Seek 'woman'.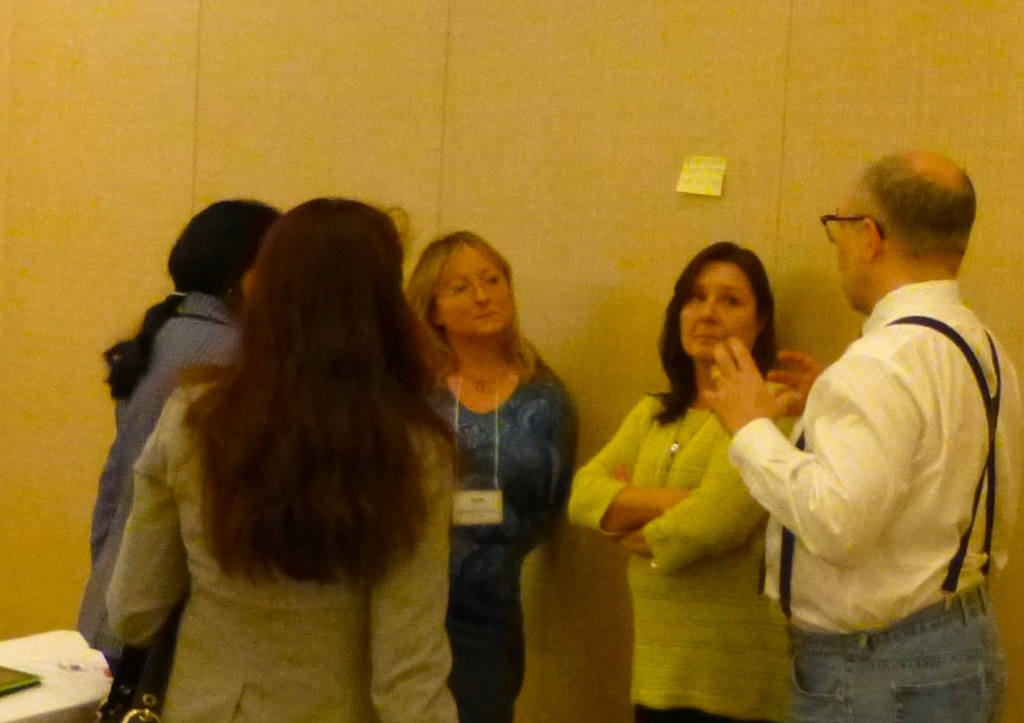
[left=78, top=181, right=288, bottom=722].
